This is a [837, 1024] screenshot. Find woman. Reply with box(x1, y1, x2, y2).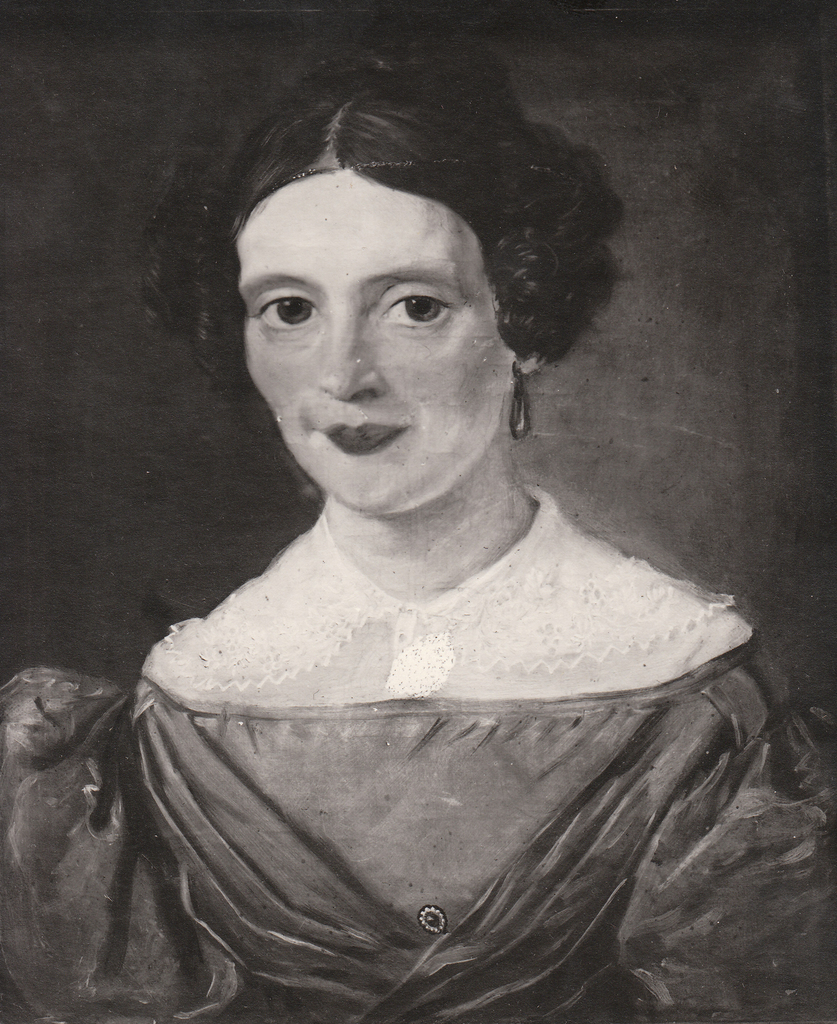
box(0, 45, 836, 1023).
